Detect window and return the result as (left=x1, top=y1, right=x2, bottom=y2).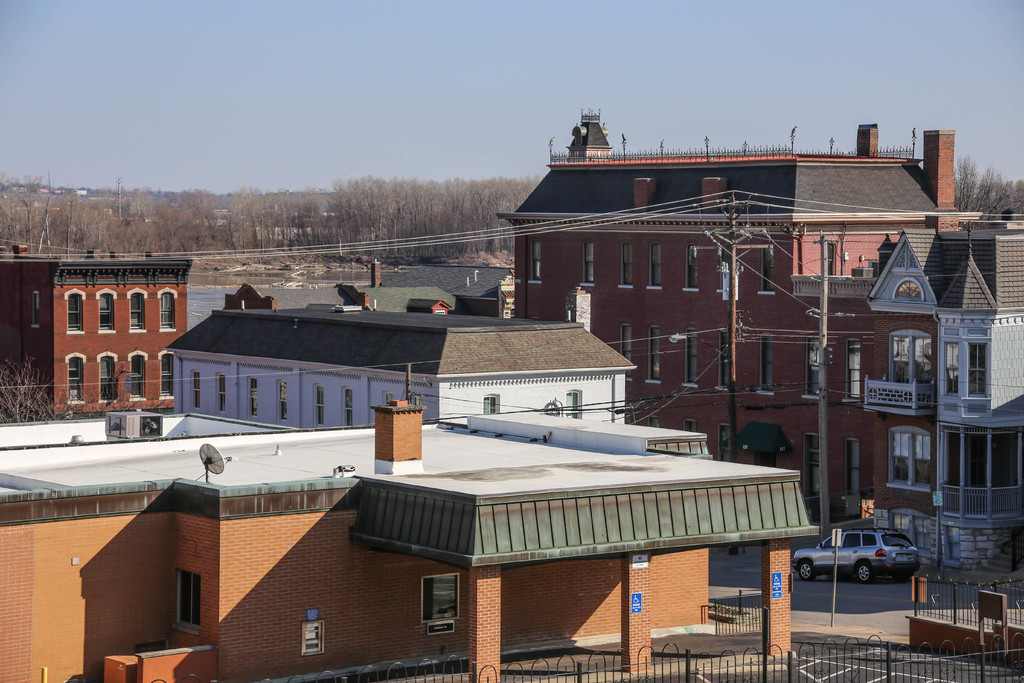
(left=618, top=322, right=636, bottom=387).
